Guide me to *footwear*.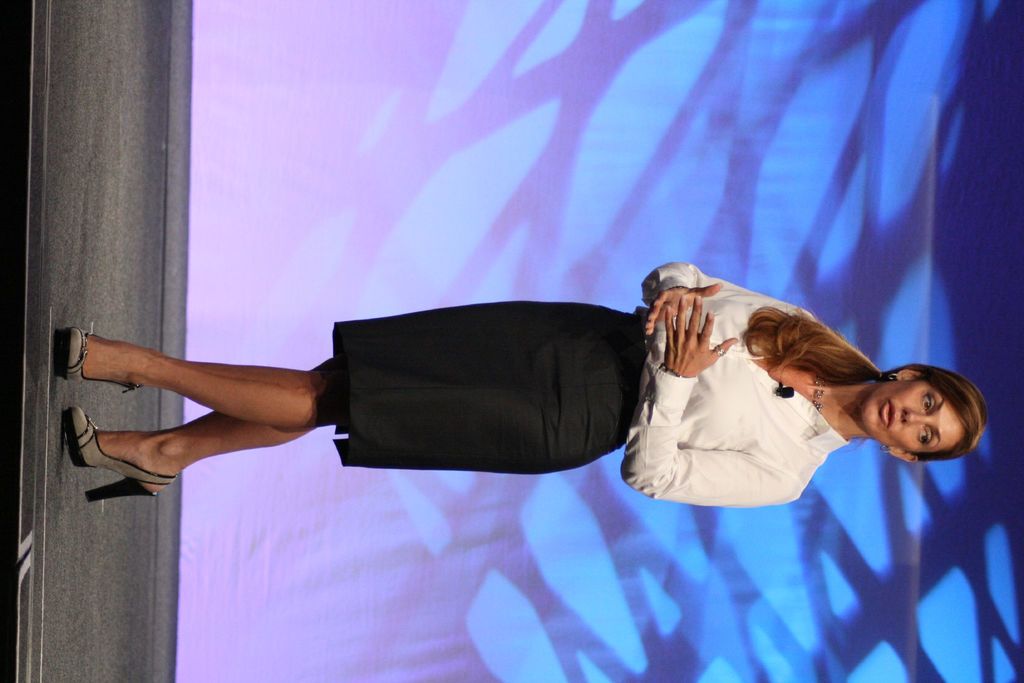
Guidance: {"left": 68, "top": 327, "right": 136, "bottom": 386}.
